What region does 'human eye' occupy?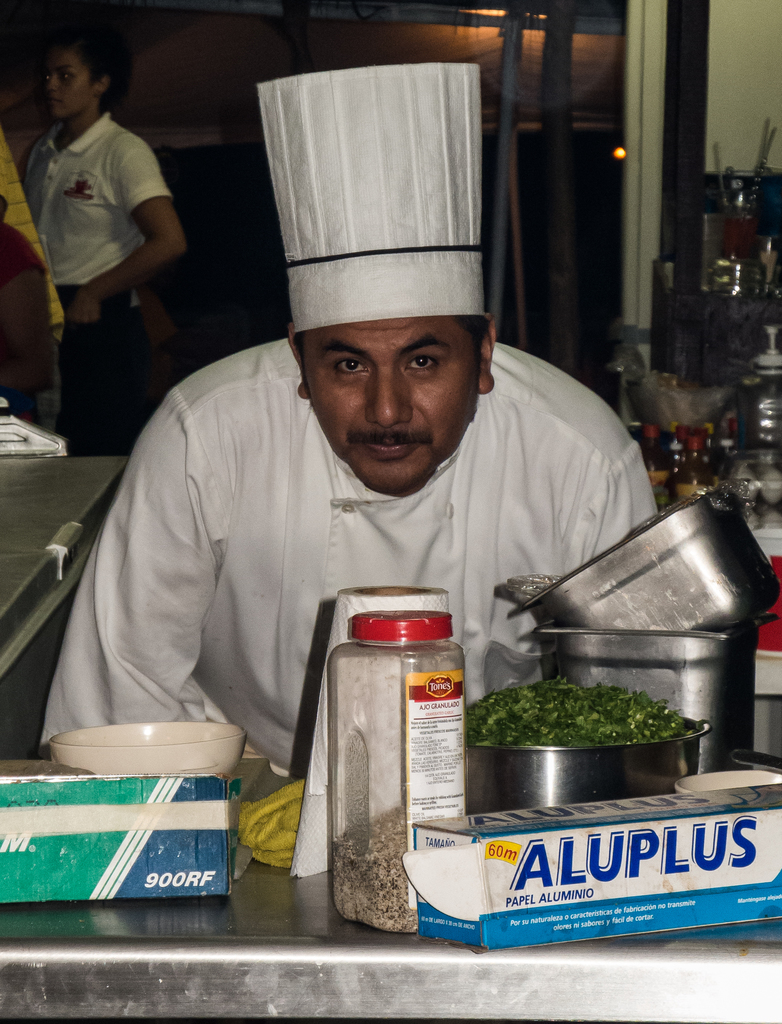
l=331, t=357, r=373, b=378.
